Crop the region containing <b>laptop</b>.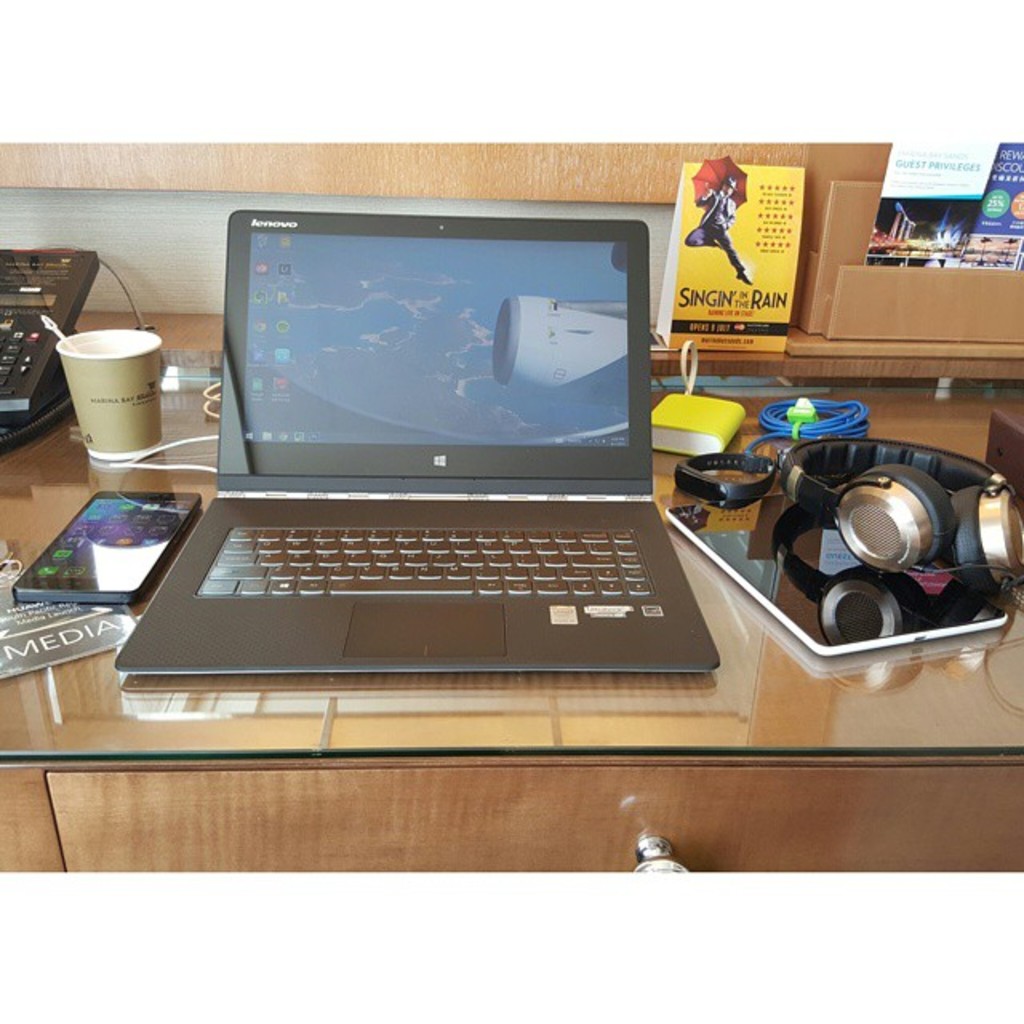
Crop region: pyautogui.locateOnScreen(106, 203, 728, 714).
